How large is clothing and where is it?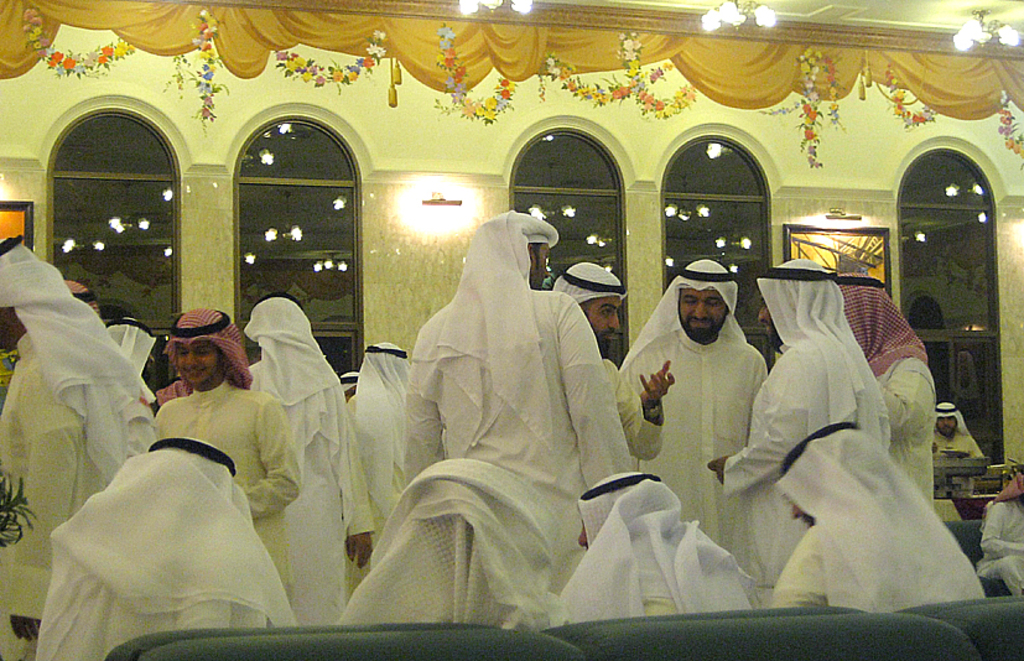
Bounding box: 338,335,406,529.
